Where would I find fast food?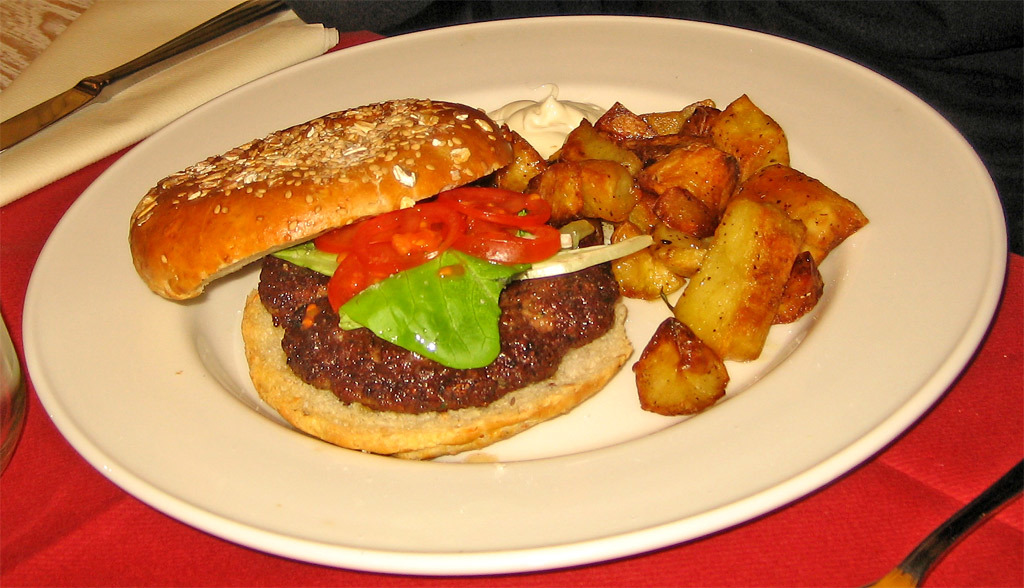
At [131,102,518,309].
